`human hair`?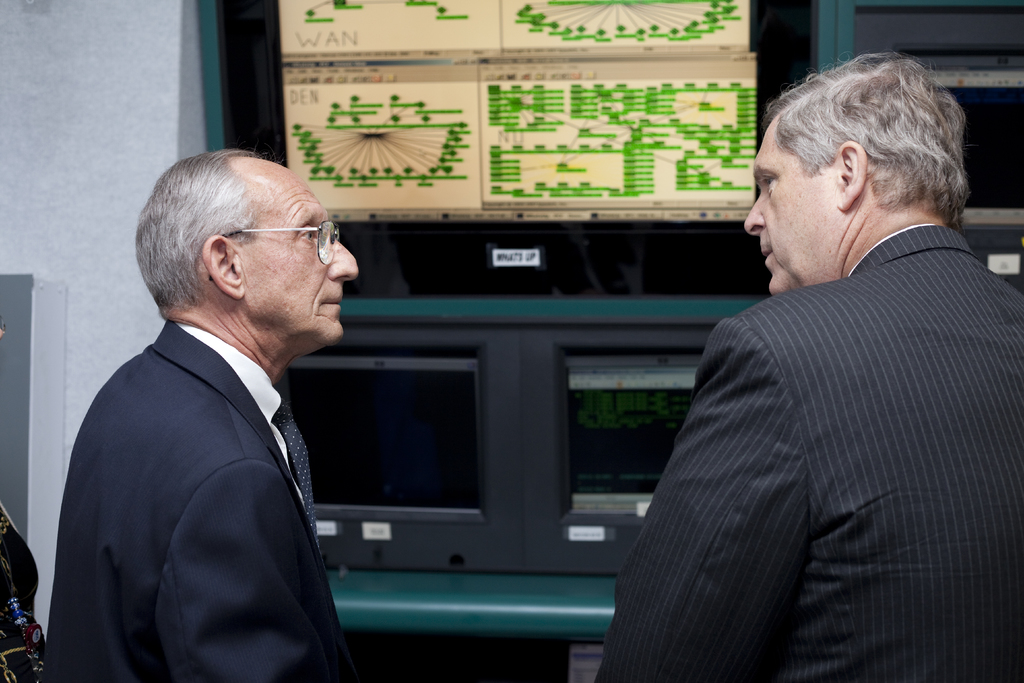
<bbox>769, 53, 968, 228</bbox>
